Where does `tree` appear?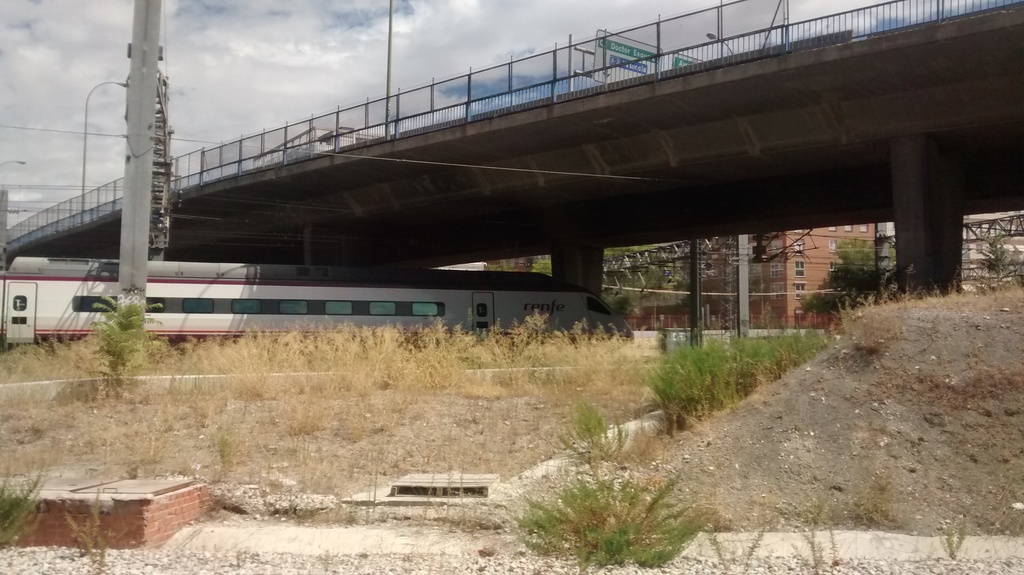
Appears at {"left": 800, "top": 238, "right": 900, "bottom": 320}.
